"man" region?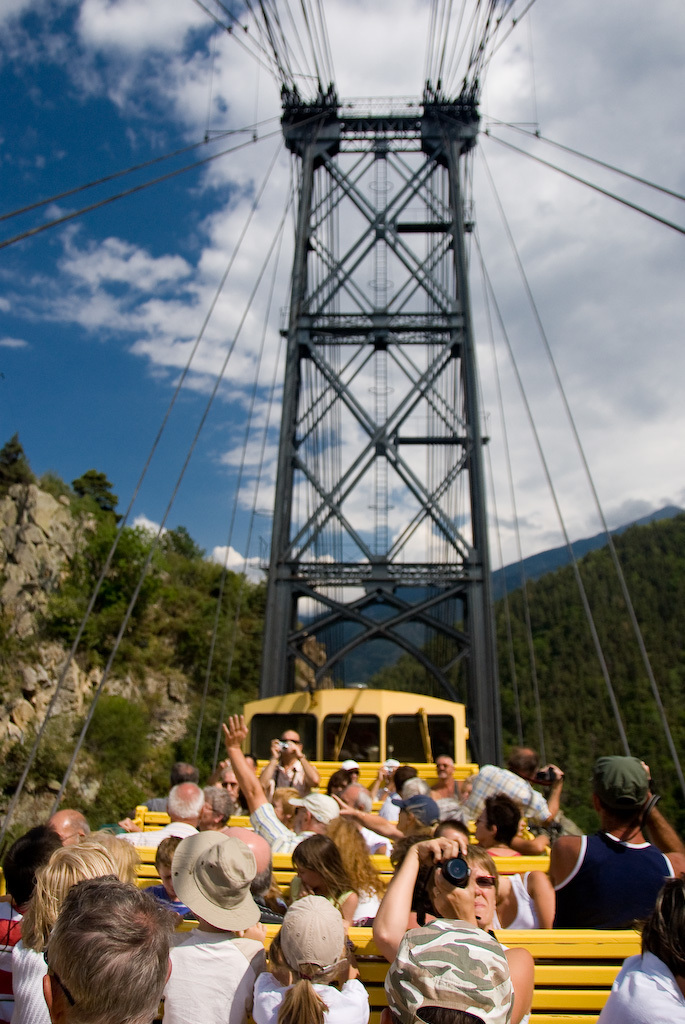
l=218, t=769, r=243, b=815
